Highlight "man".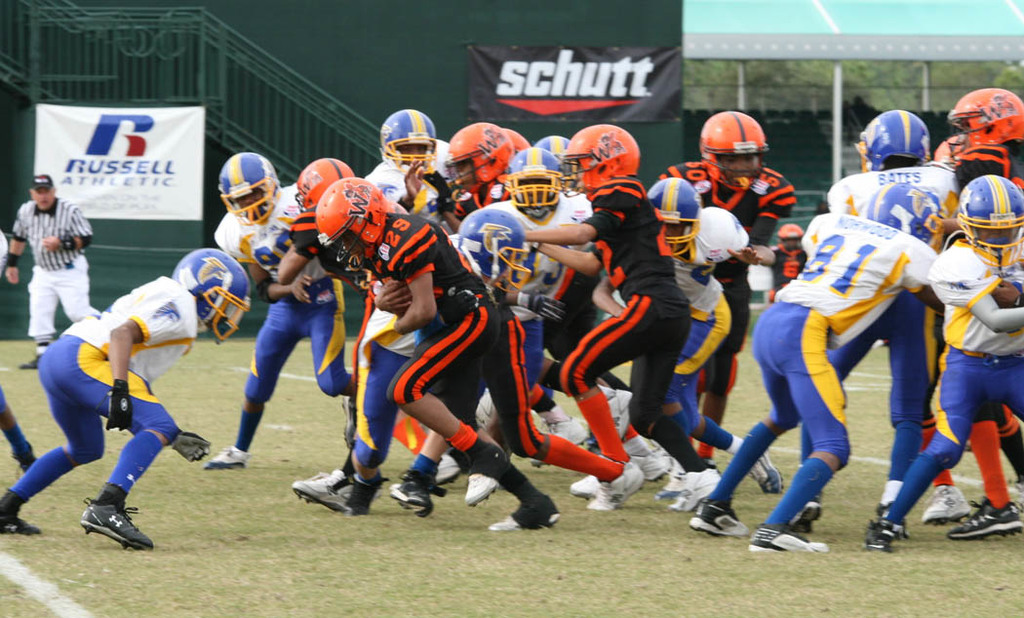
Highlighted region: pyautogui.locateOnScreen(4, 168, 91, 363).
